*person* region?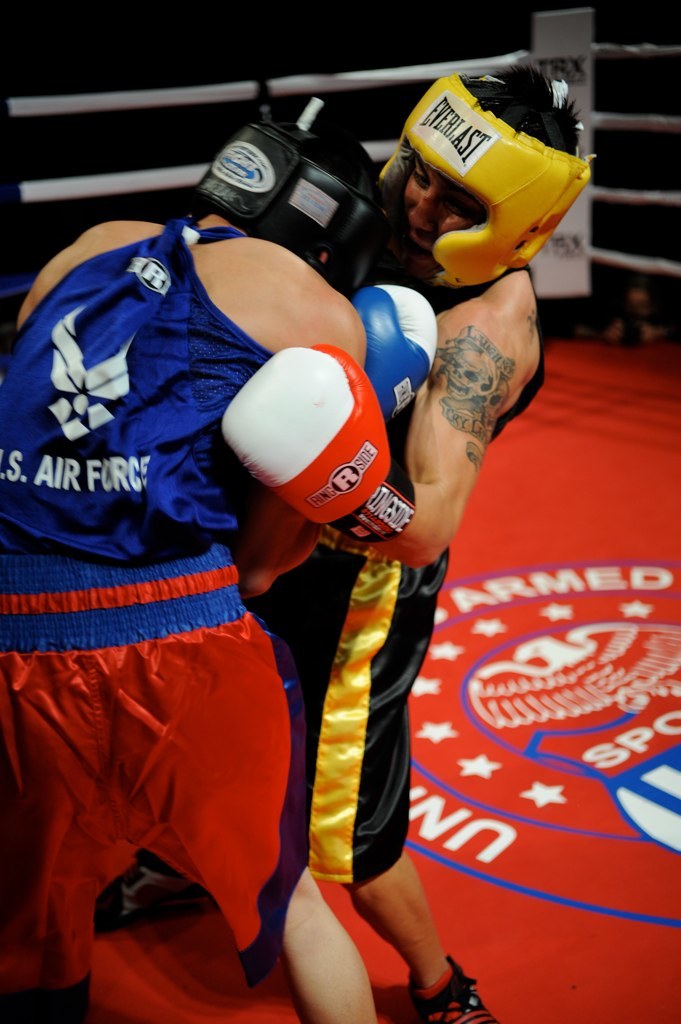
288 62 587 1012
